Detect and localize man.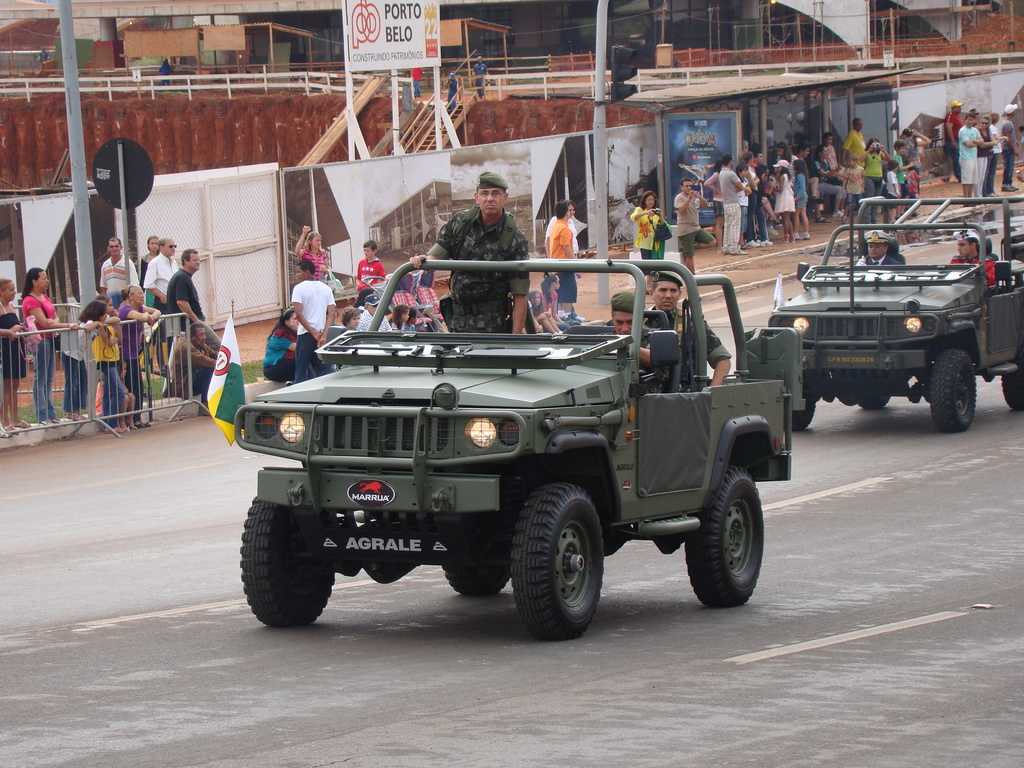
Localized at select_region(840, 118, 867, 171).
